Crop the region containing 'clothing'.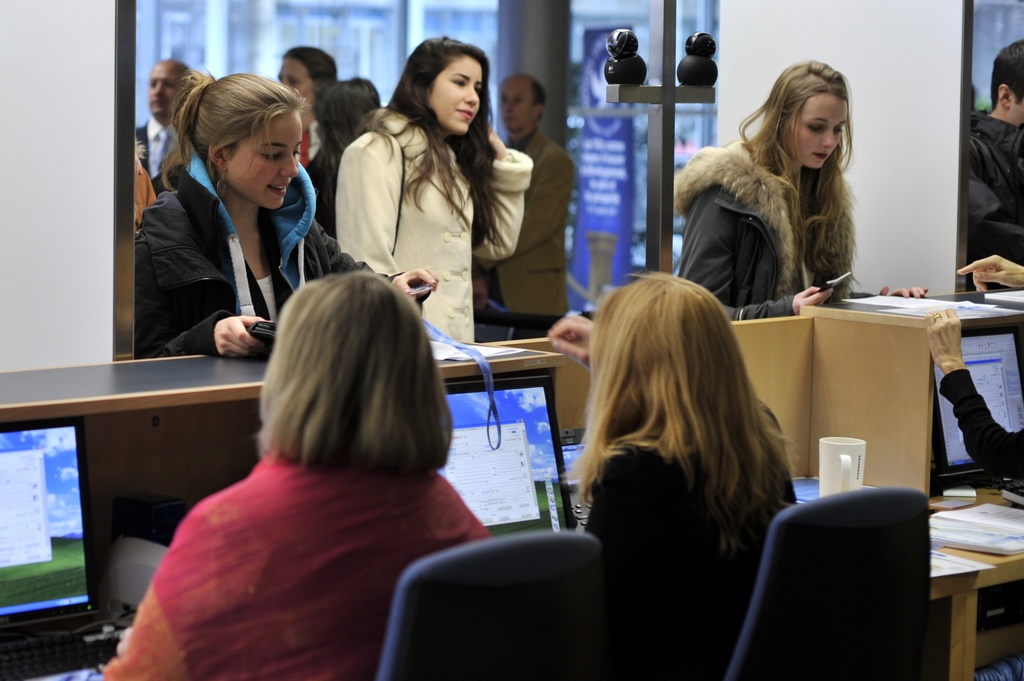
Crop region: [332, 104, 528, 343].
